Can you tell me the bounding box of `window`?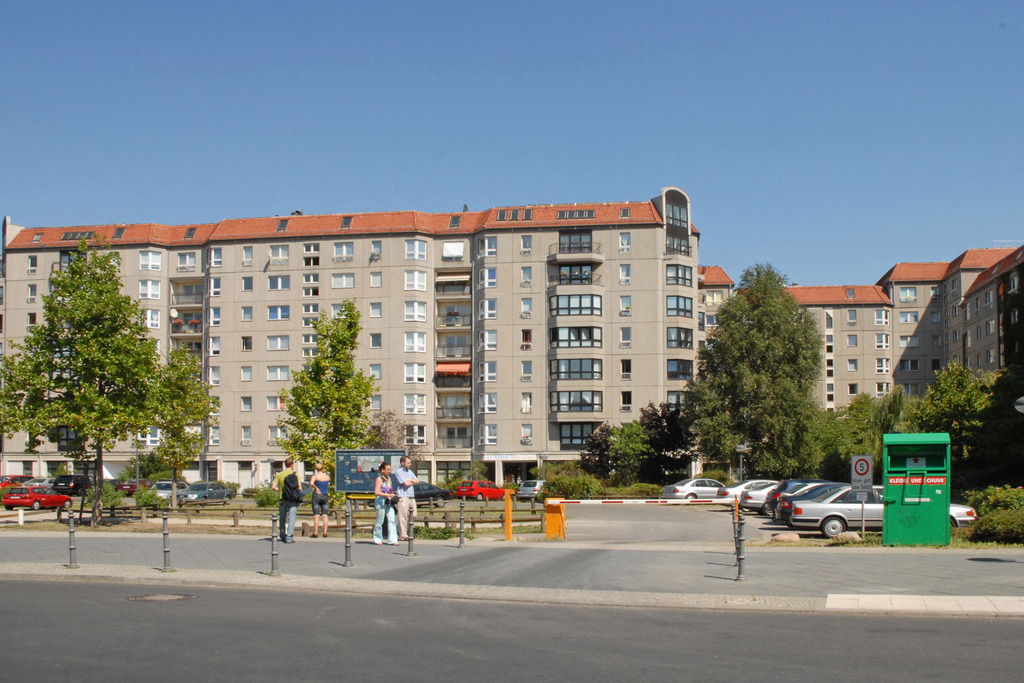
(x1=203, y1=364, x2=229, y2=390).
